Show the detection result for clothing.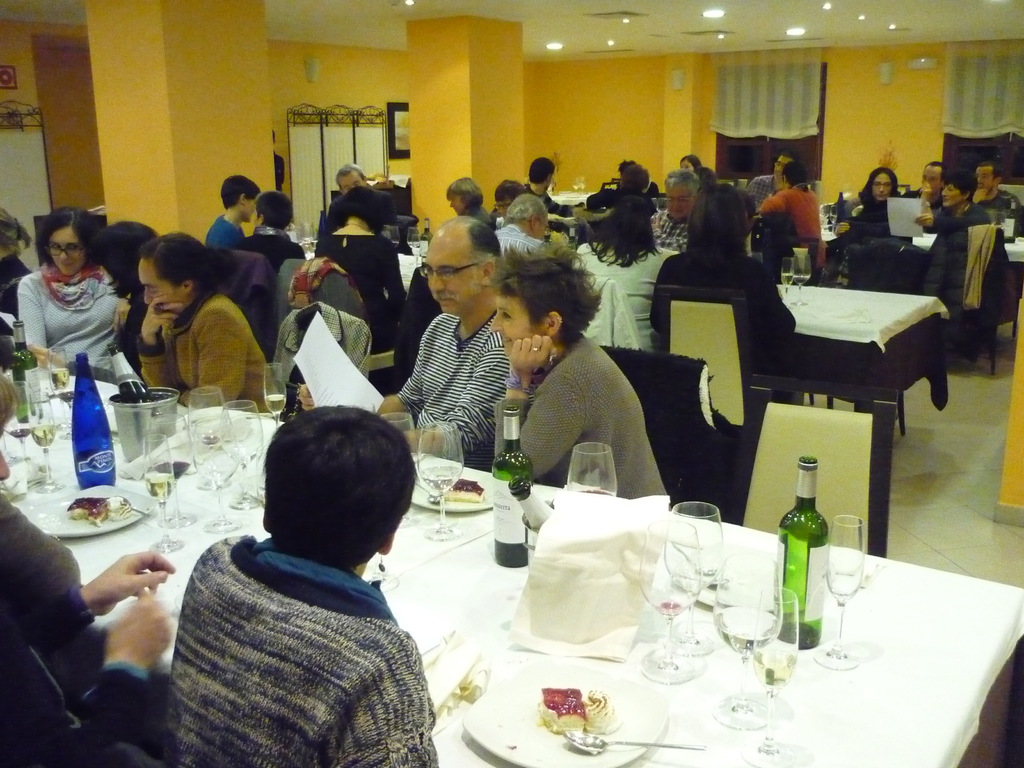
(x1=13, y1=268, x2=128, y2=371).
